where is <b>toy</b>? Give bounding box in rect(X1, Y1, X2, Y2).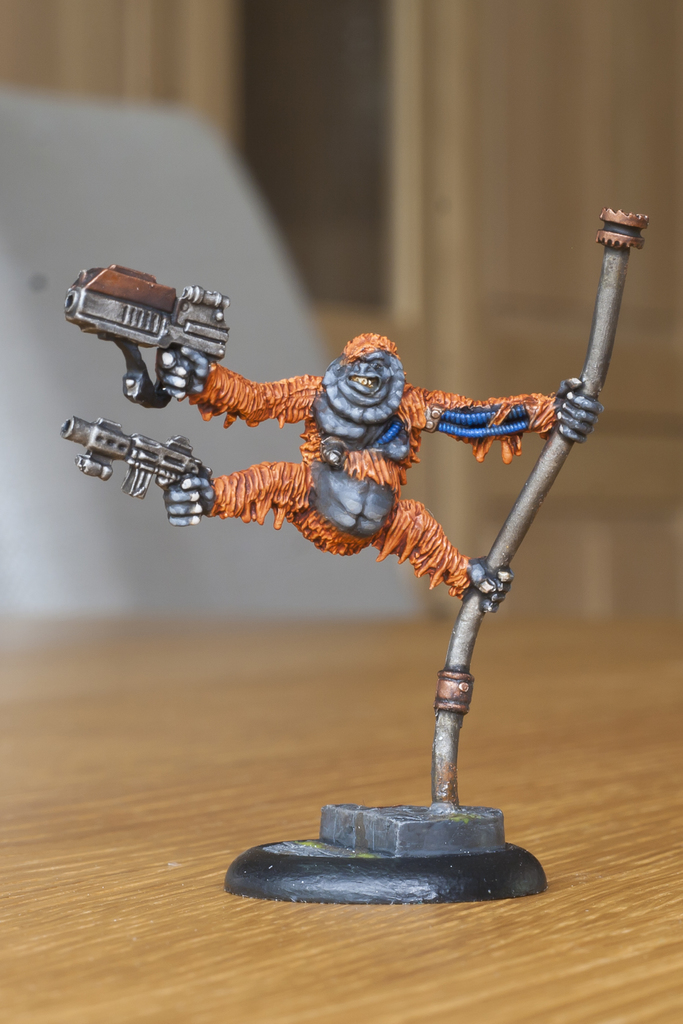
rect(62, 194, 650, 918).
